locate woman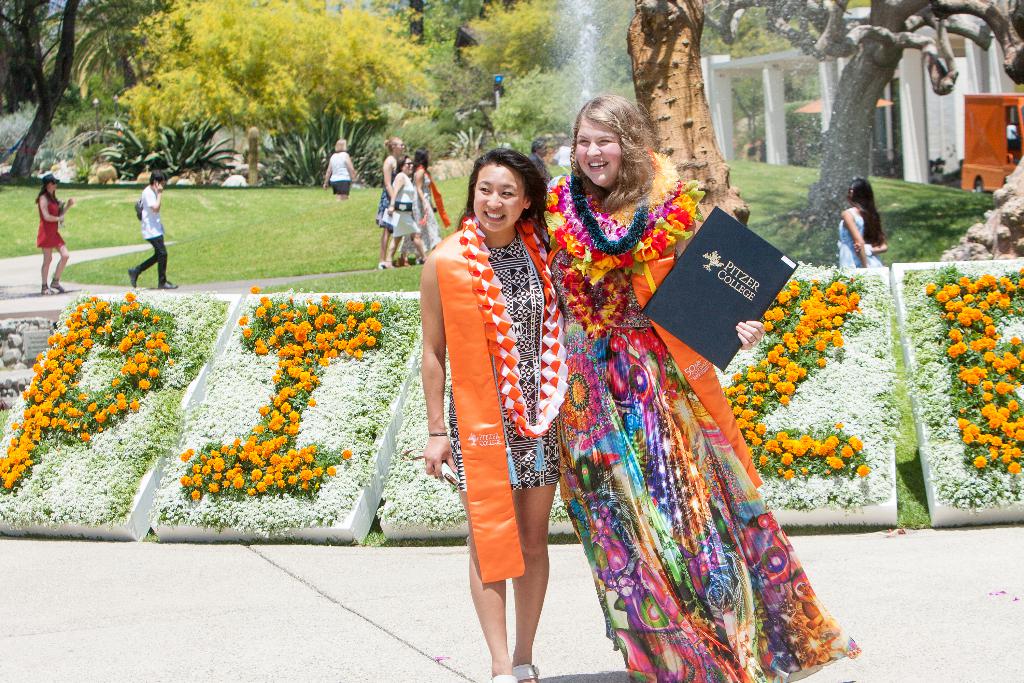
<bbox>836, 177, 887, 271</bbox>
